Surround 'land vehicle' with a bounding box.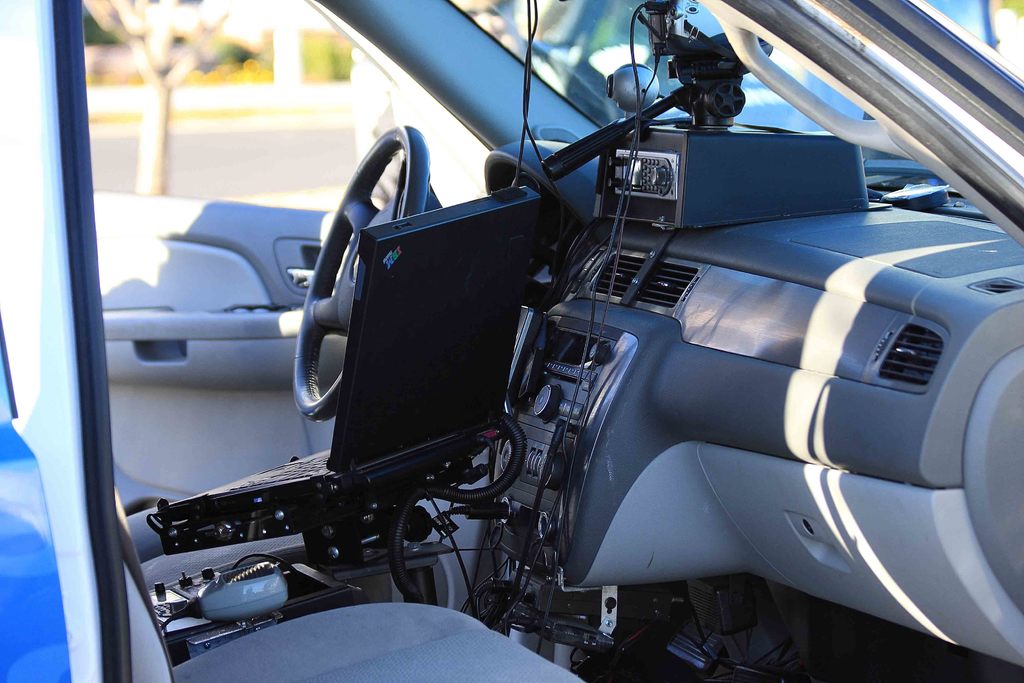
select_region(0, 0, 1023, 682).
